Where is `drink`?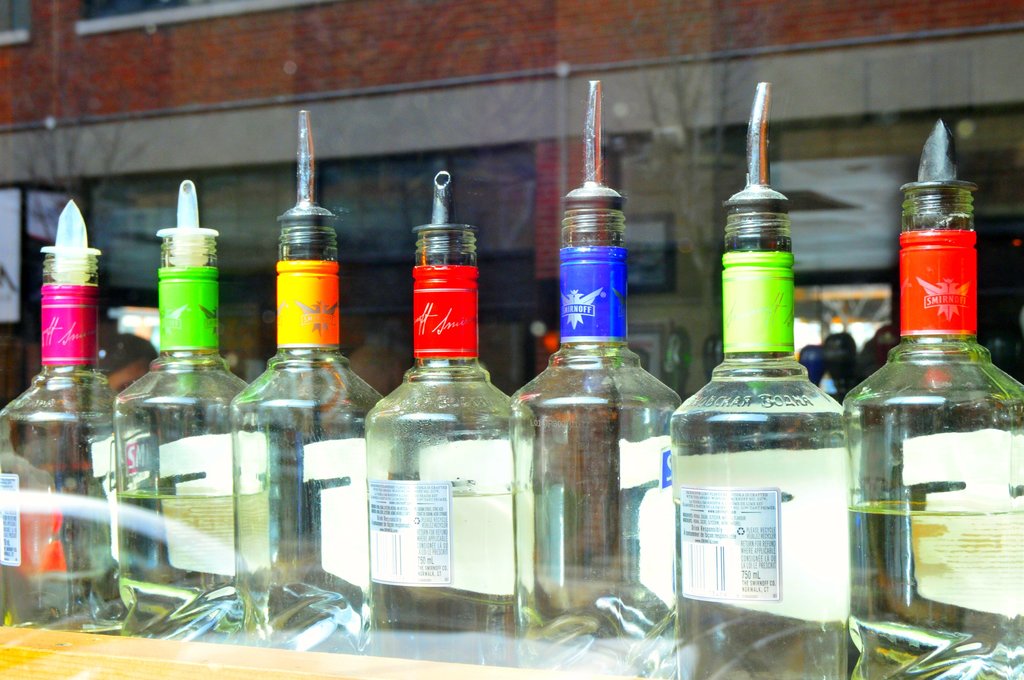
(x1=229, y1=207, x2=381, y2=654).
